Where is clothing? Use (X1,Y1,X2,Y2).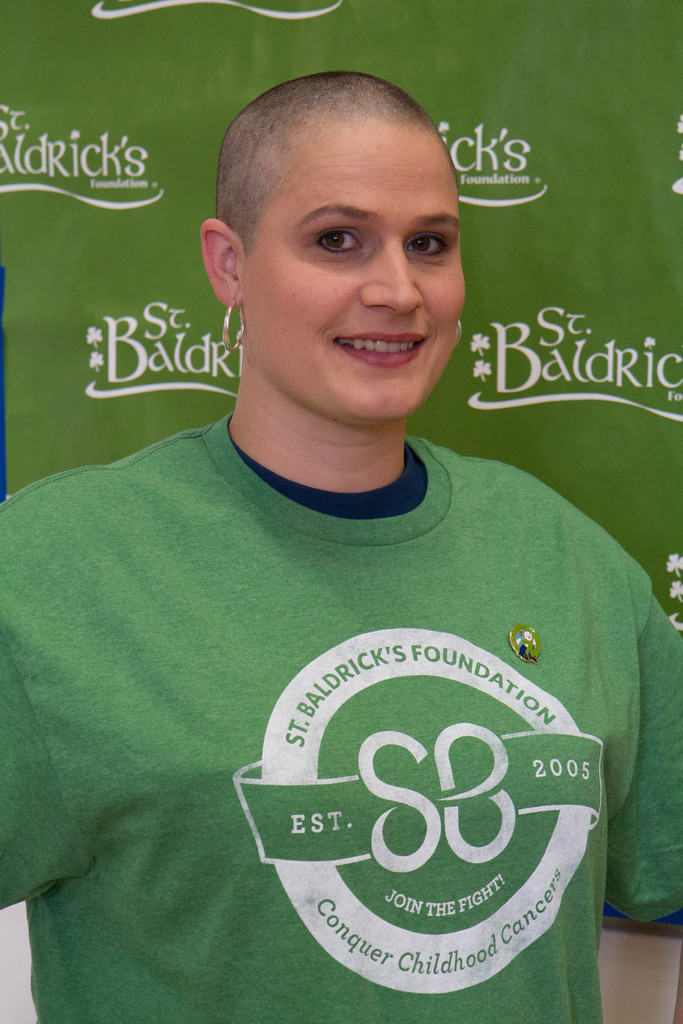
(0,414,682,1023).
